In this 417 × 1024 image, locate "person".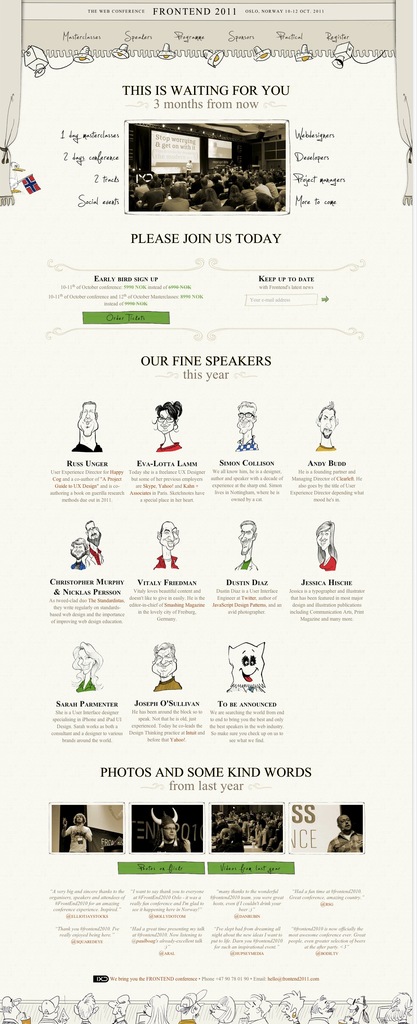
Bounding box: (left=146, top=522, right=183, bottom=573).
